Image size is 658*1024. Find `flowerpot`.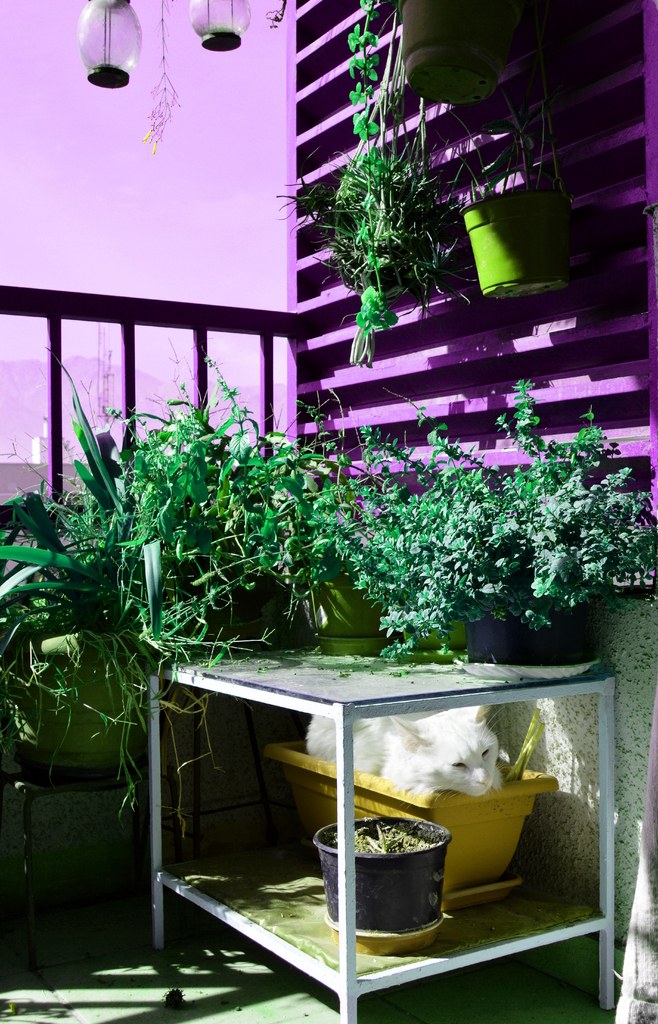
x1=320 y1=820 x2=463 y2=948.
